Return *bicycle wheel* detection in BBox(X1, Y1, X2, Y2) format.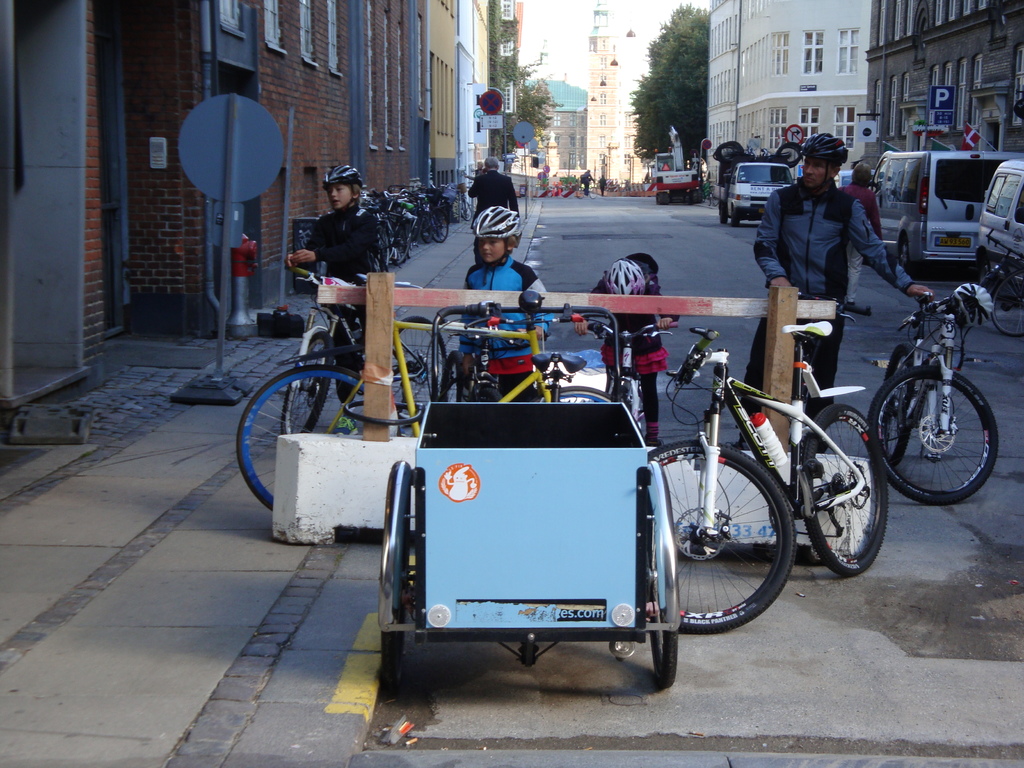
BBox(280, 332, 334, 440).
